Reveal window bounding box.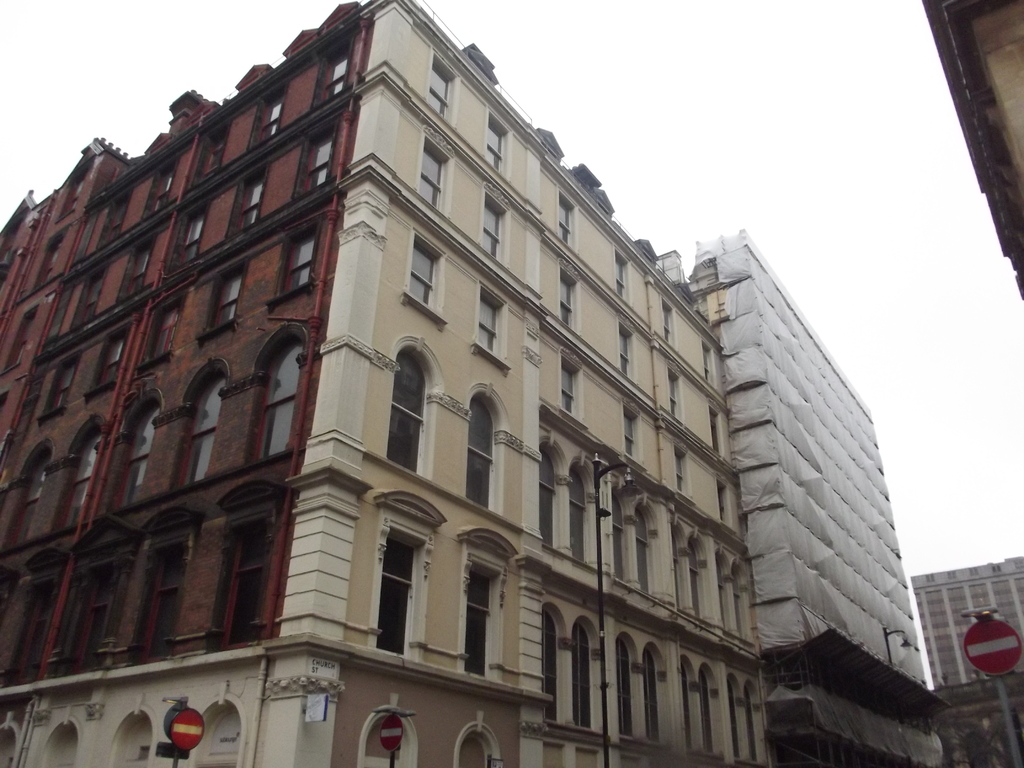
Revealed: select_region(474, 201, 501, 250).
